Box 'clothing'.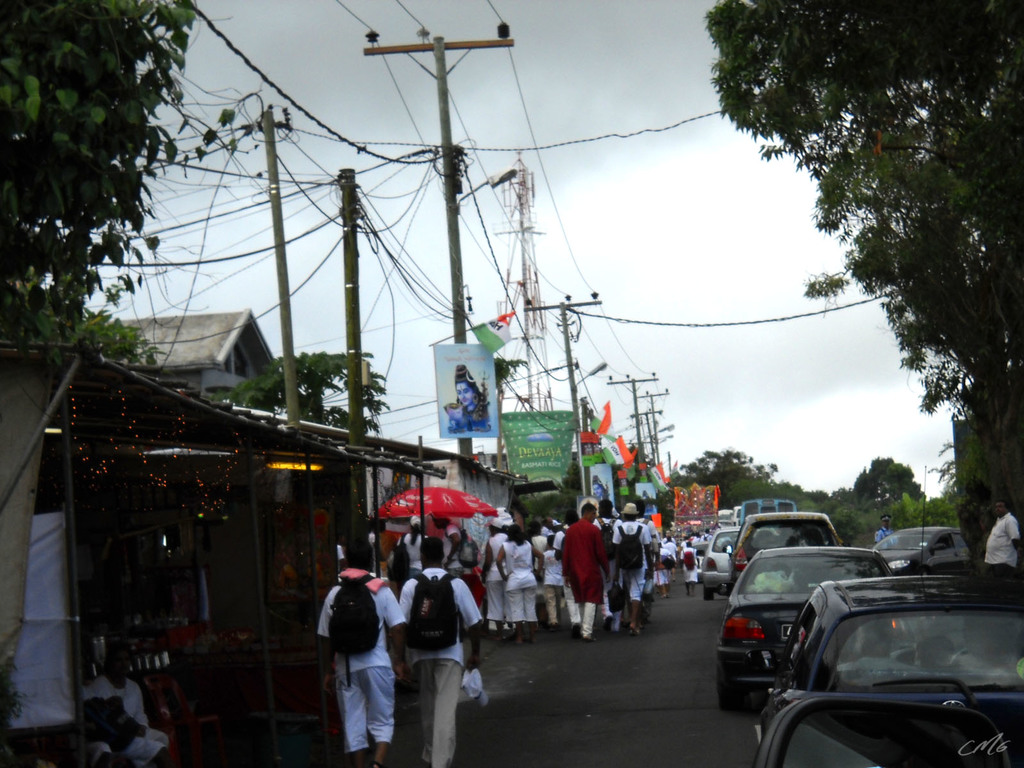
bbox=(982, 511, 1020, 566).
